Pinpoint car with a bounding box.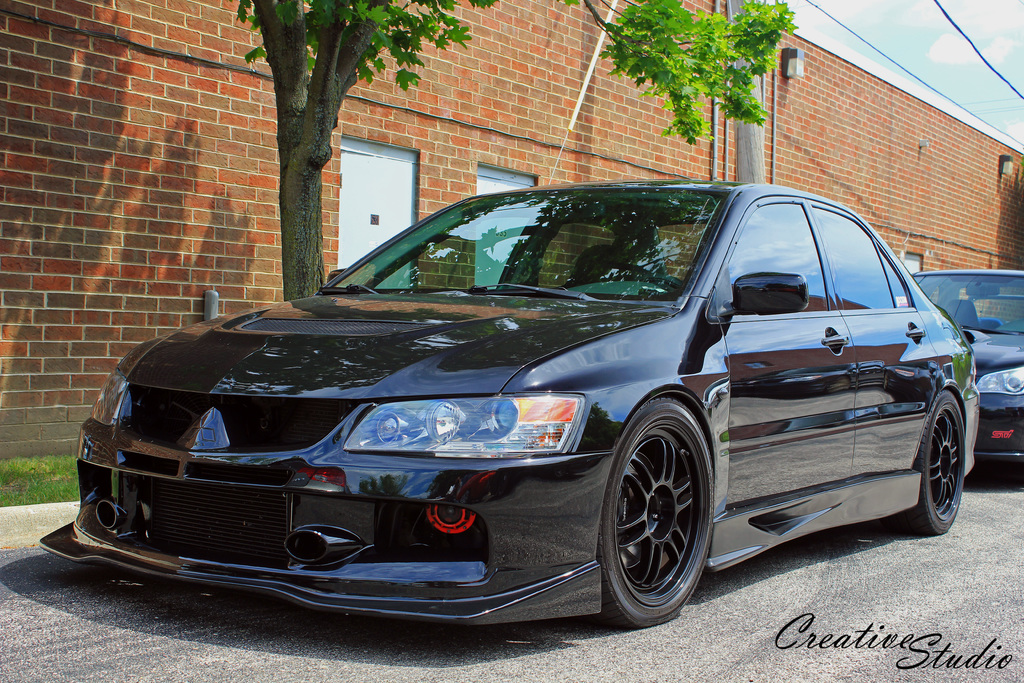
(left=913, top=268, right=1023, bottom=461).
